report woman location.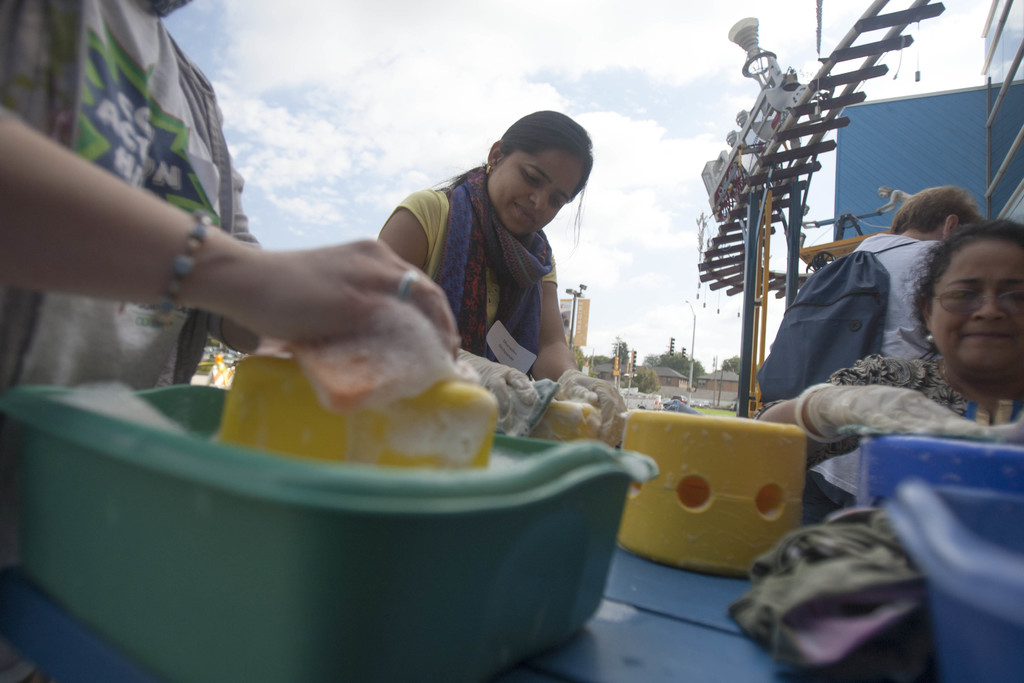
Report: [left=308, top=113, right=630, bottom=407].
